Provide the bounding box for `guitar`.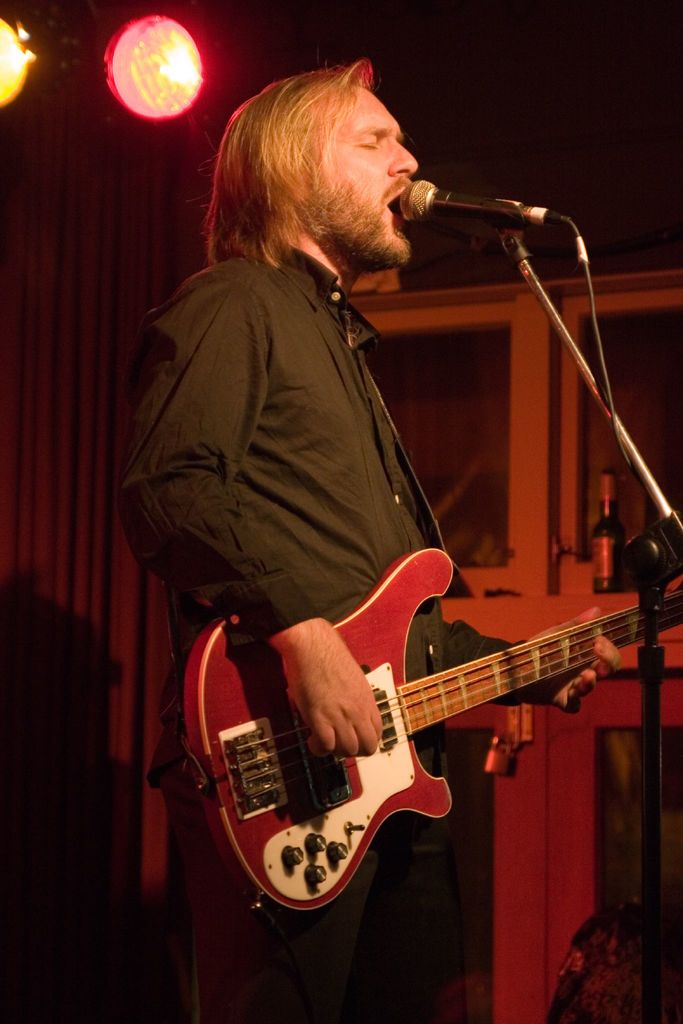
{"left": 168, "top": 556, "right": 664, "bottom": 936}.
